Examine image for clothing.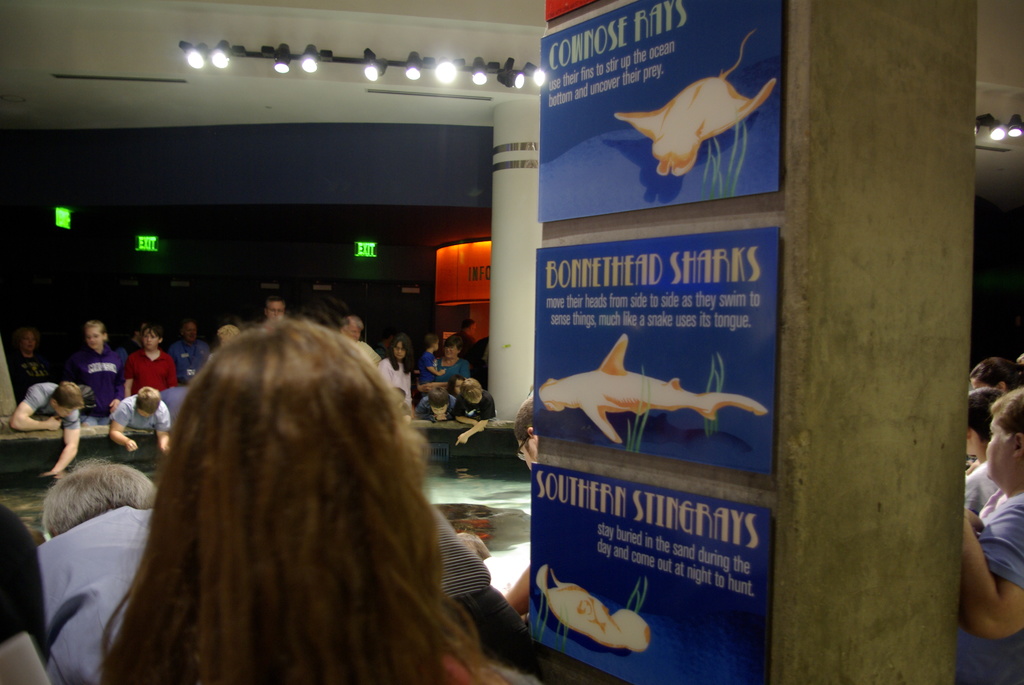
Examination result: <bbox>422, 398, 458, 425</bbox>.
